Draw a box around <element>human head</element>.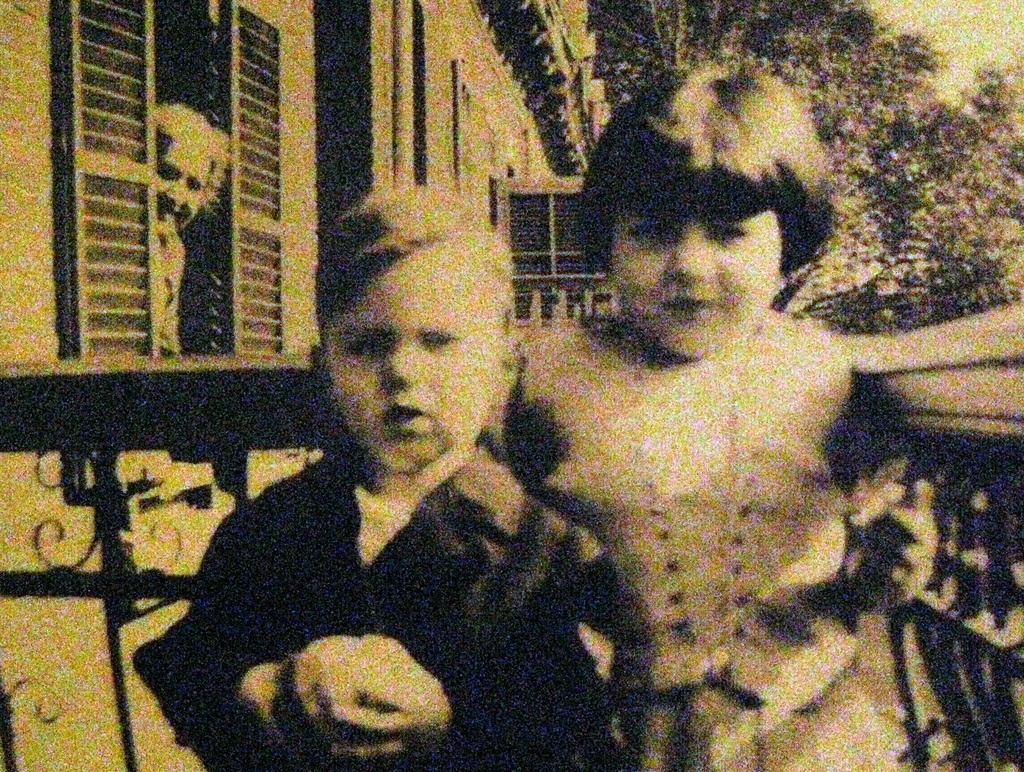
593:69:846:365.
